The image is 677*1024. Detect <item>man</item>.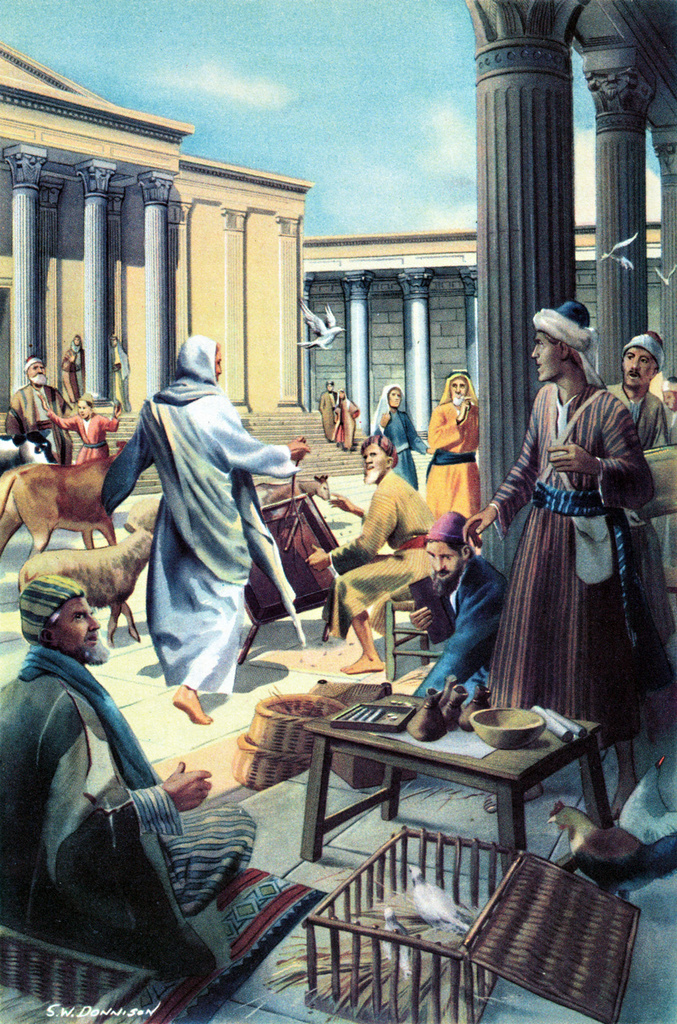
Detection: [x1=608, y1=327, x2=676, y2=450].
